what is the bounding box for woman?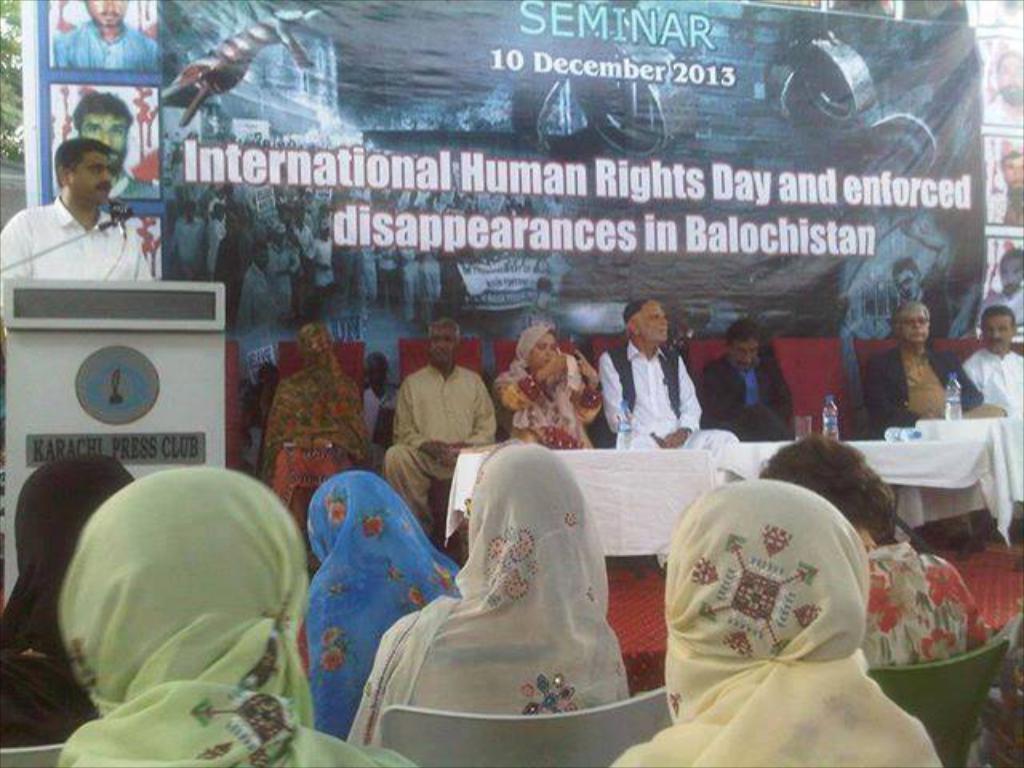
<box>299,470,466,746</box>.
